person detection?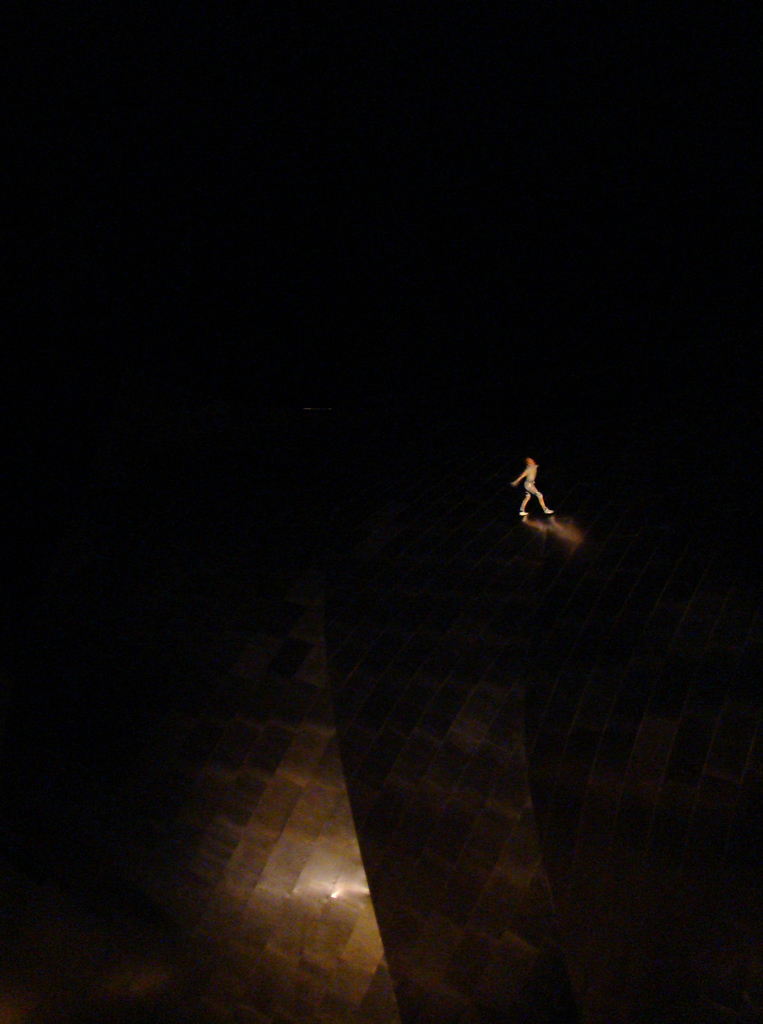
locate(513, 458, 552, 515)
